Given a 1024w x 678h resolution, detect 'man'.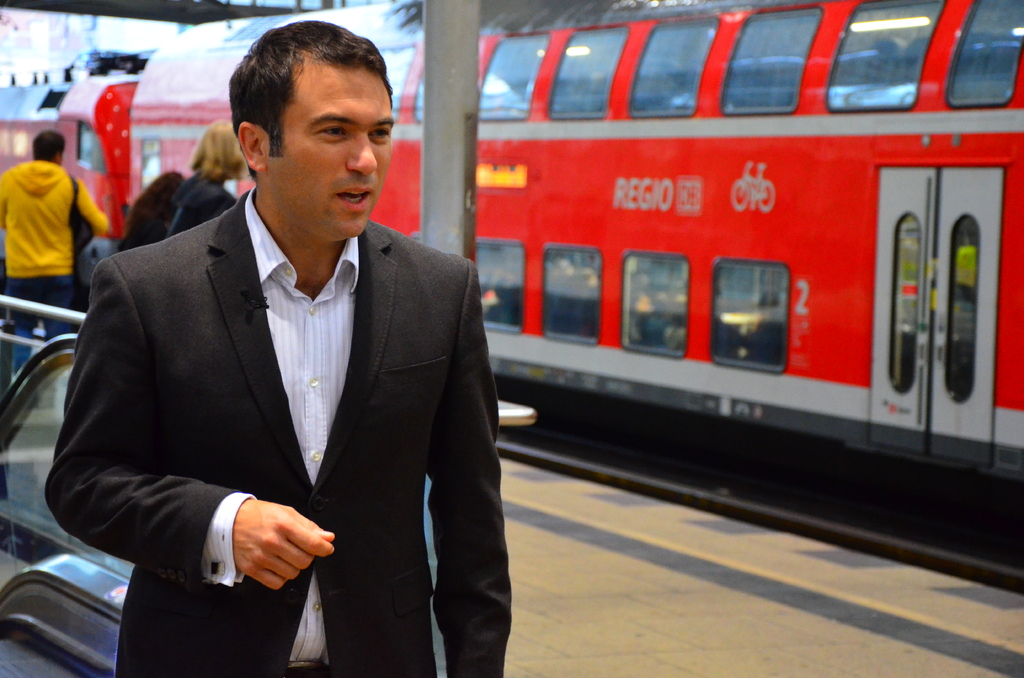
pyautogui.locateOnScreen(0, 129, 102, 351).
